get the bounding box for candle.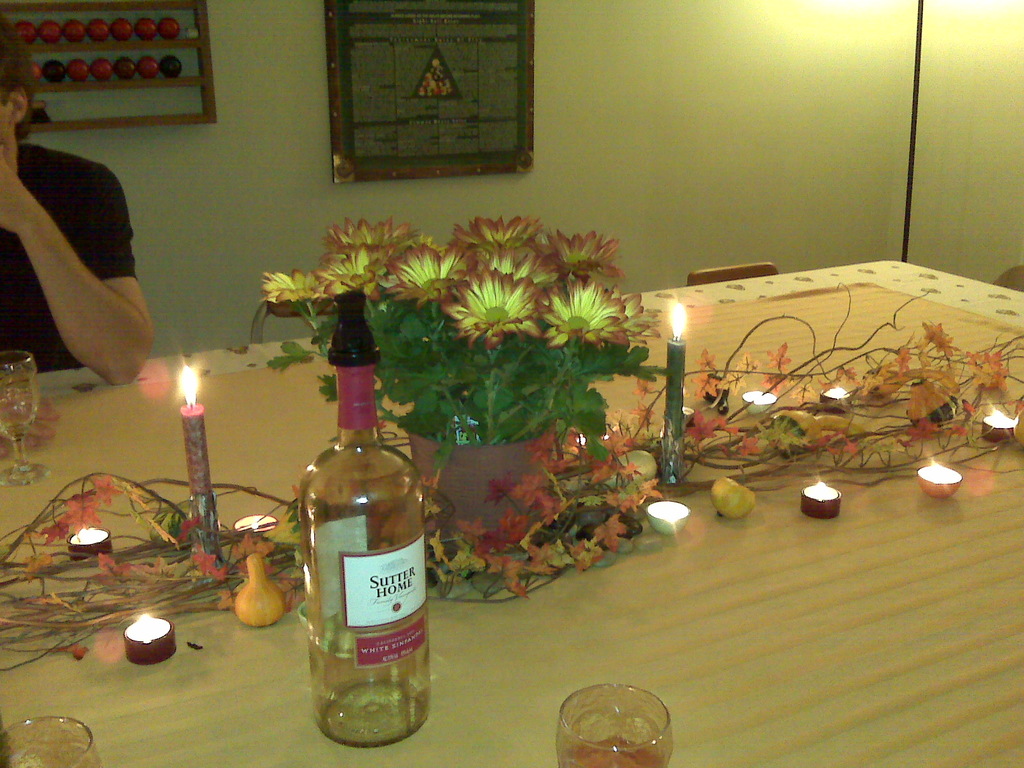
l=126, t=614, r=176, b=664.
